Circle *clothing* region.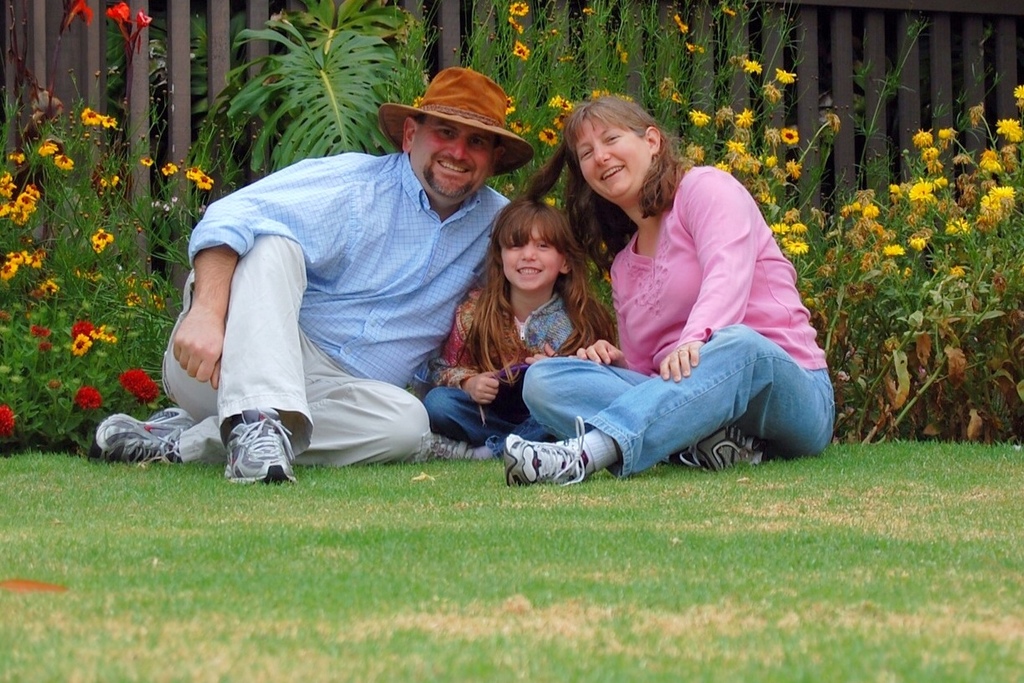
Region: pyautogui.locateOnScreen(178, 100, 520, 463).
